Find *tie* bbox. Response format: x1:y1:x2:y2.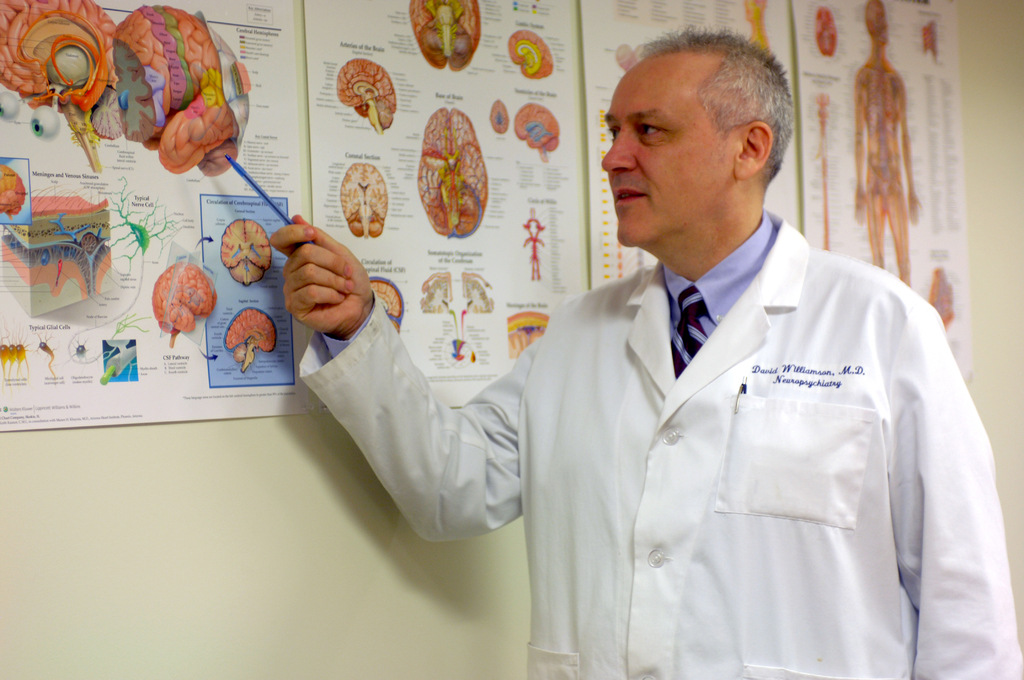
670:286:712:374.
